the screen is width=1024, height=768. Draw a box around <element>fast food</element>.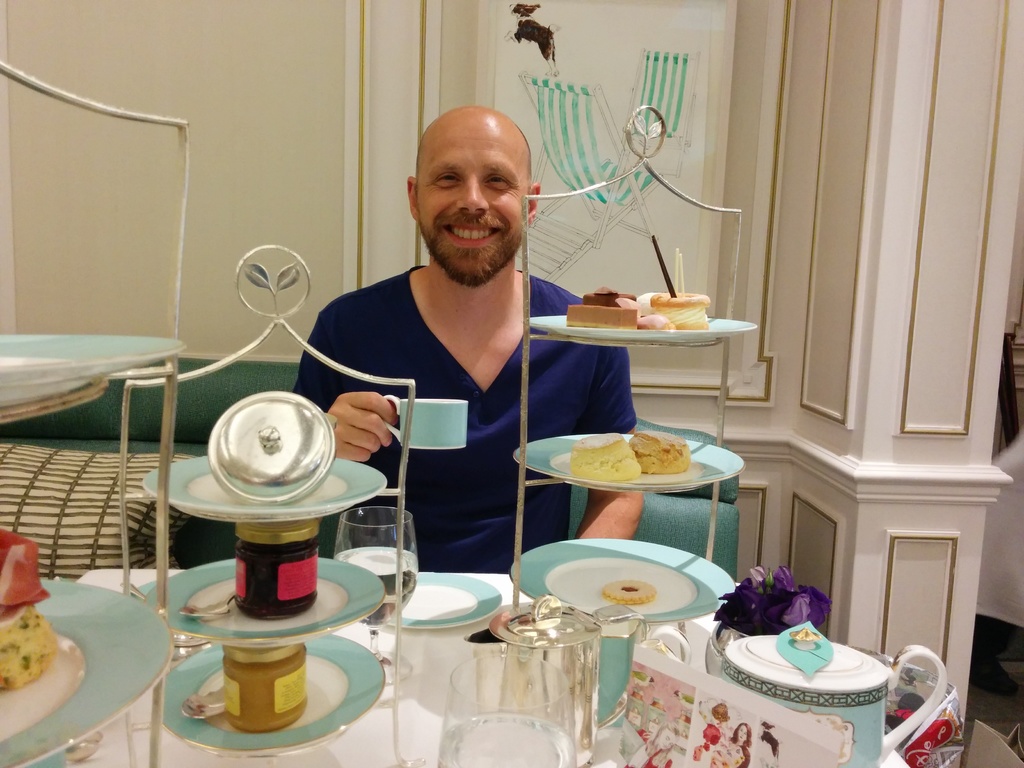
[left=572, top=431, right=641, bottom=481].
